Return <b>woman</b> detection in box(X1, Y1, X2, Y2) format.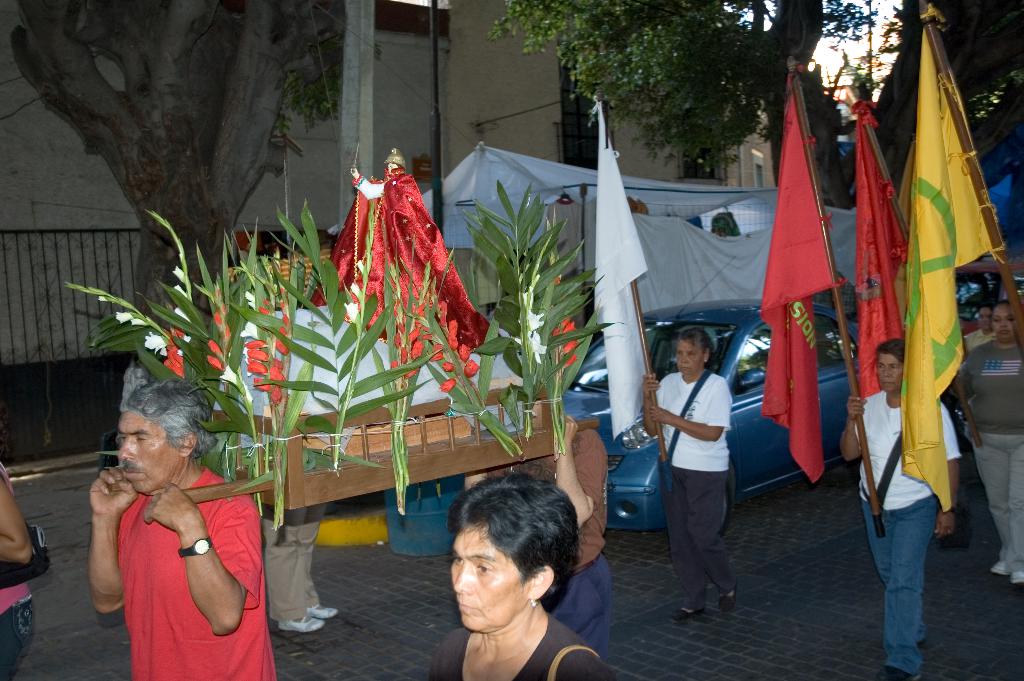
box(840, 340, 964, 680).
